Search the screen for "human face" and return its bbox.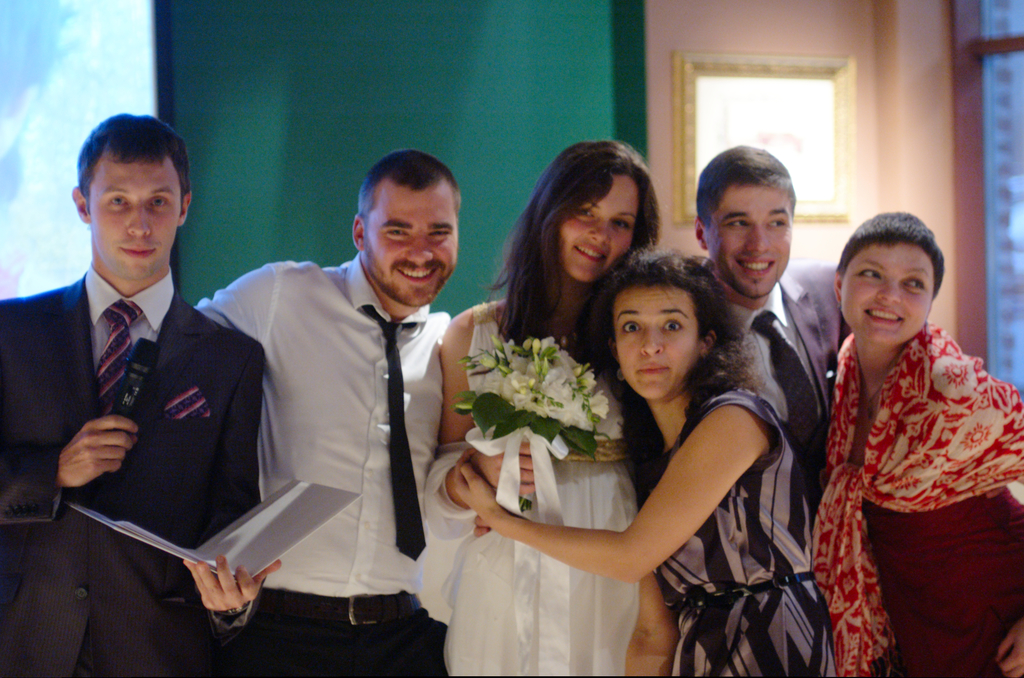
Found: {"x1": 547, "y1": 168, "x2": 636, "y2": 284}.
